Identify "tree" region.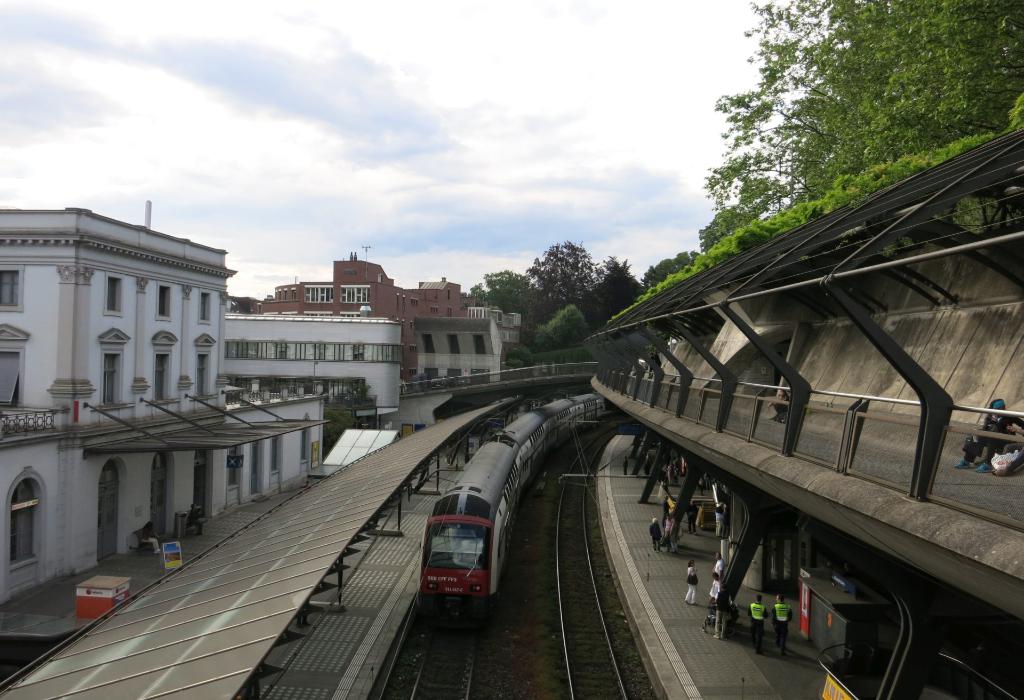
Region: x1=522, y1=225, x2=611, y2=320.
